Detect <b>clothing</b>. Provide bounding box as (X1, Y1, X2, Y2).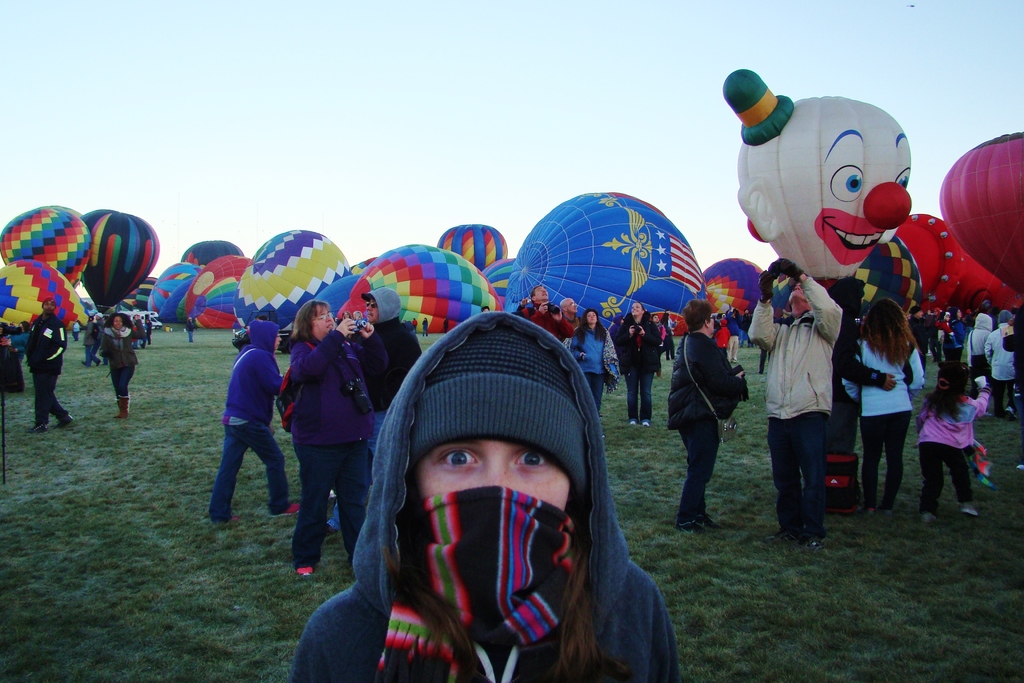
(35, 320, 72, 424).
